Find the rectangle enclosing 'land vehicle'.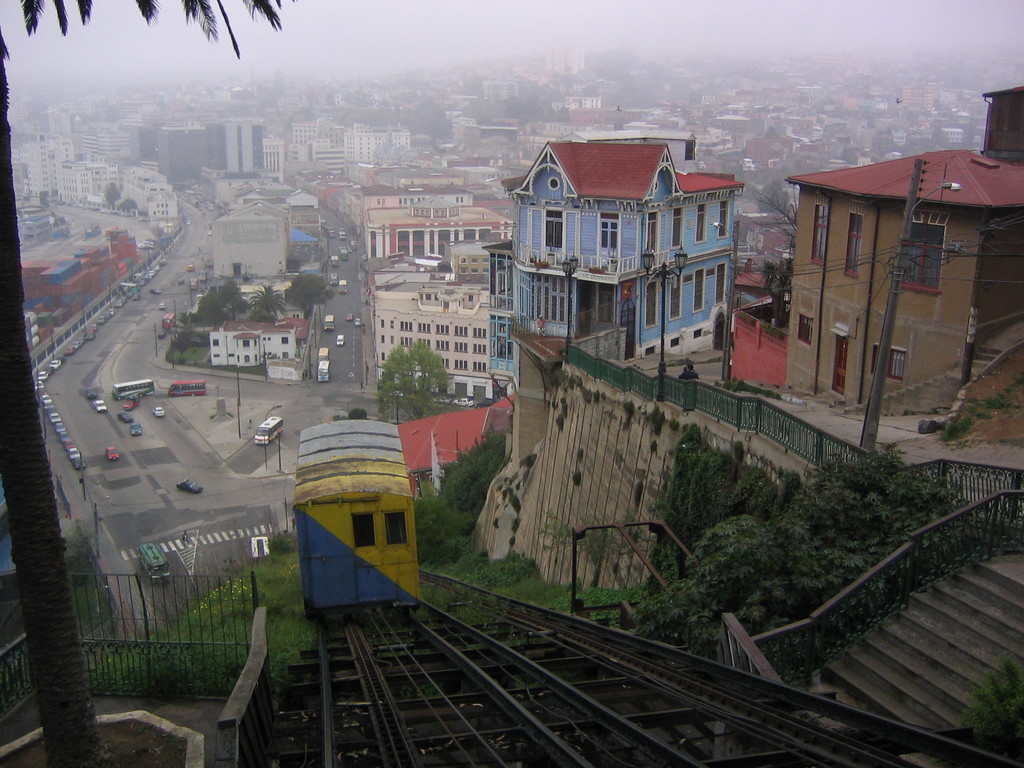
[179, 483, 197, 491].
